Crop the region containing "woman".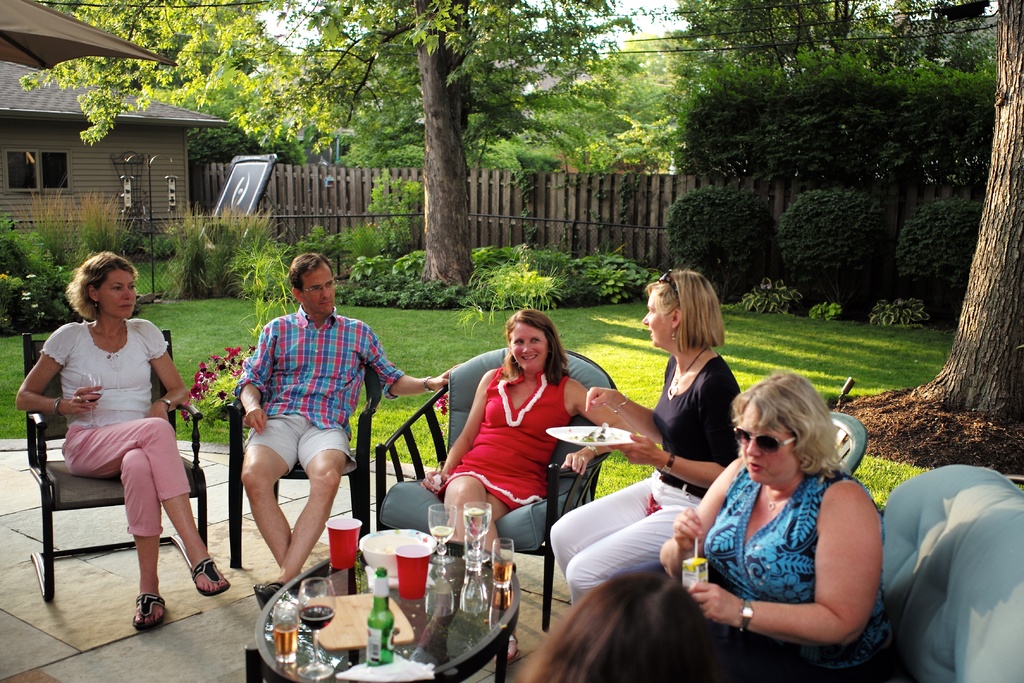
Crop region: select_region(428, 310, 630, 552).
